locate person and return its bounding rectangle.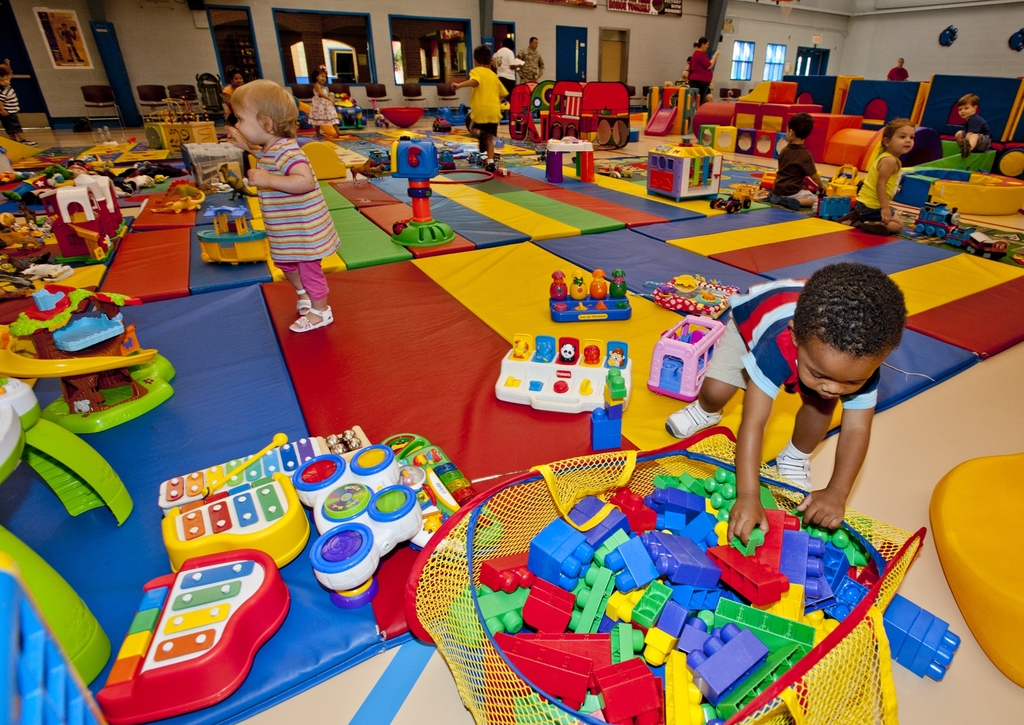
bbox=[58, 25, 85, 63].
